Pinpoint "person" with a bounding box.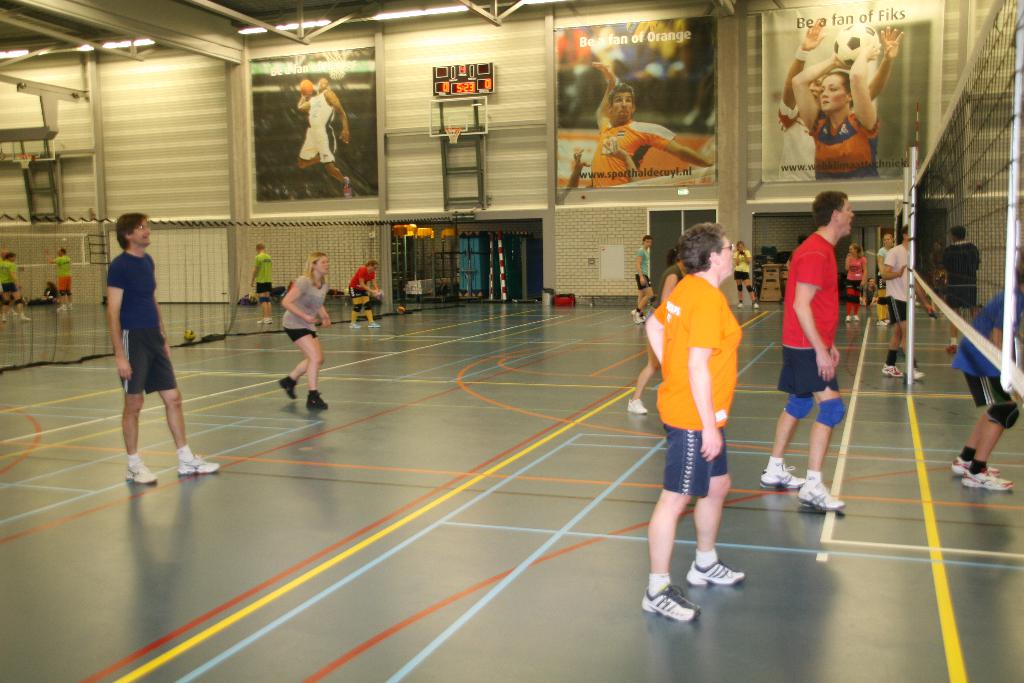
{"left": 778, "top": 172, "right": 870, "bottom": 515}.
